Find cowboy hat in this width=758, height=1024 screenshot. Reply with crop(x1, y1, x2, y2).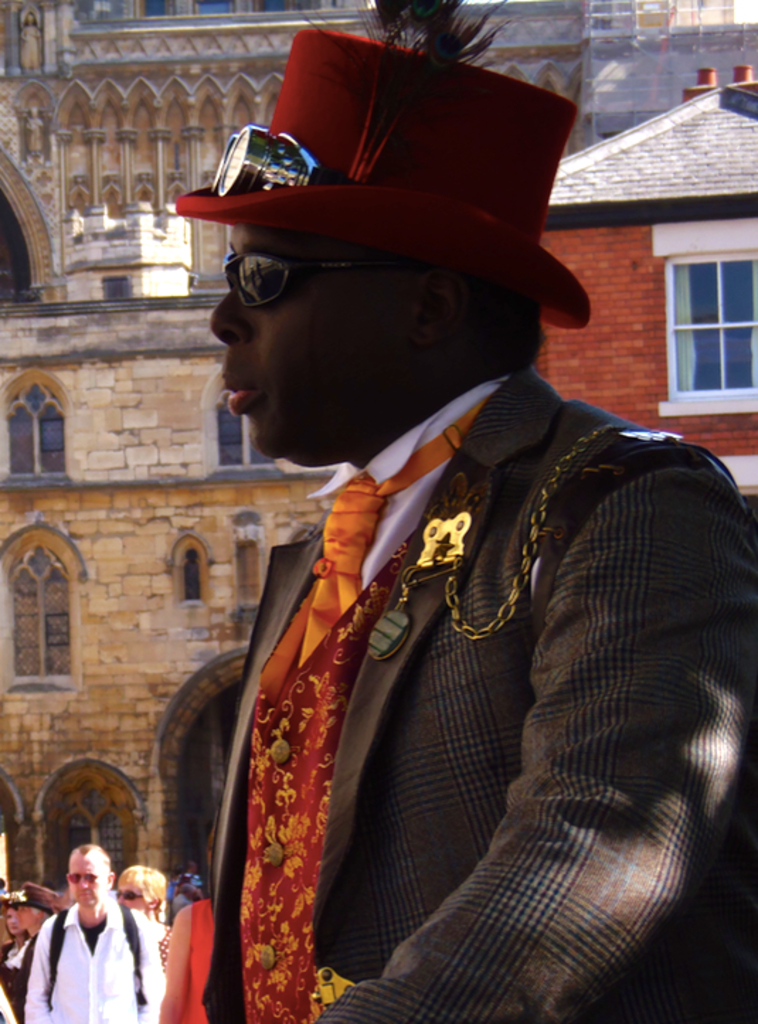
crop(196, 75, 588, 331).
